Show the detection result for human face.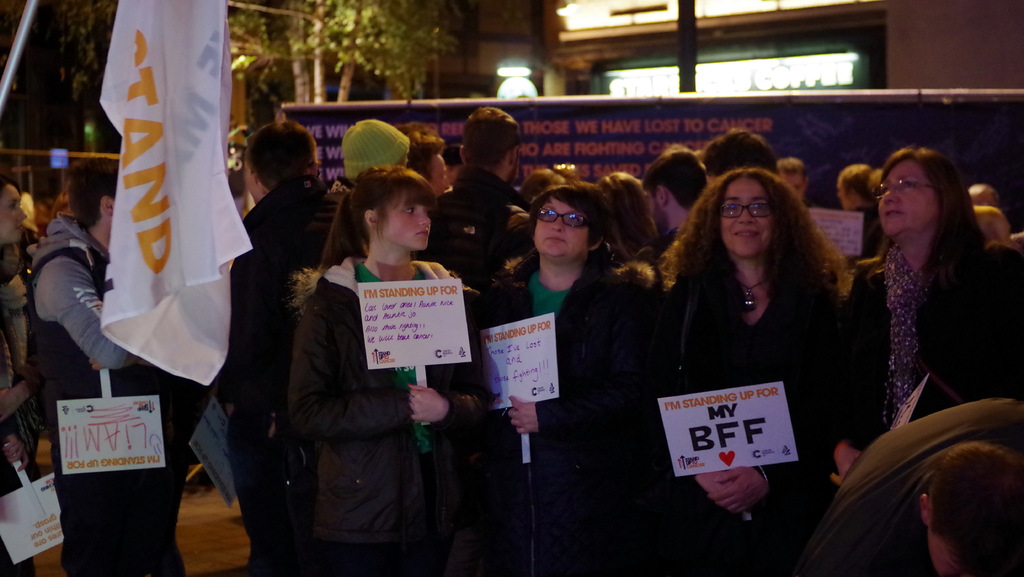
[0,183,26,246].
